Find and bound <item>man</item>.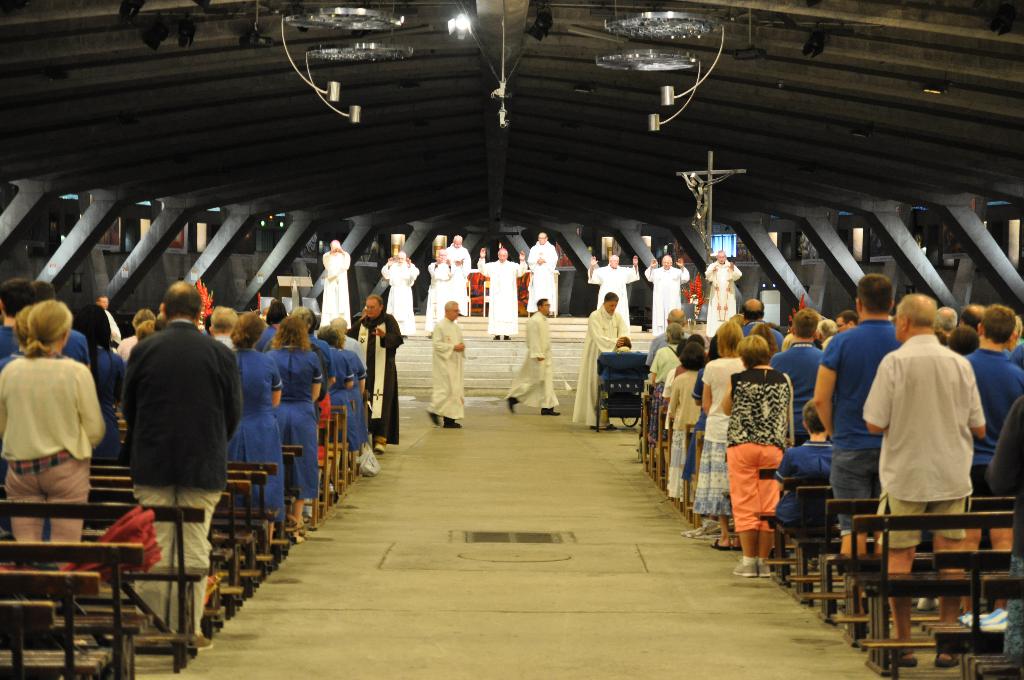
Bound: bbox=(575, 290, 627, 426).
